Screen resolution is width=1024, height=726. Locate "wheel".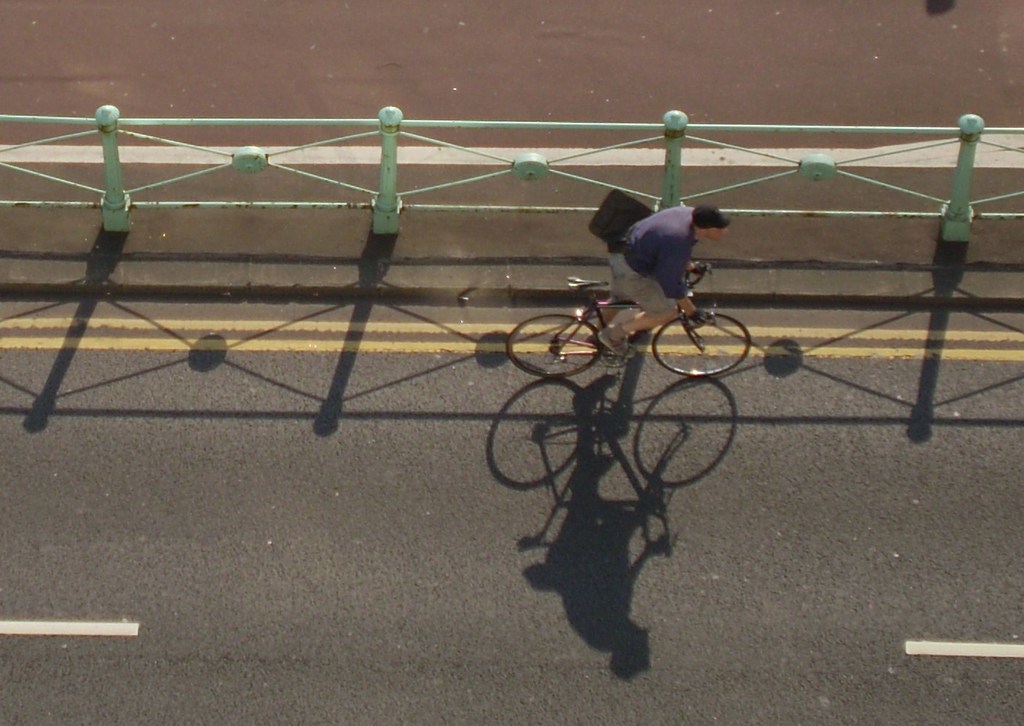
<box>508,315,604,381</box>.
